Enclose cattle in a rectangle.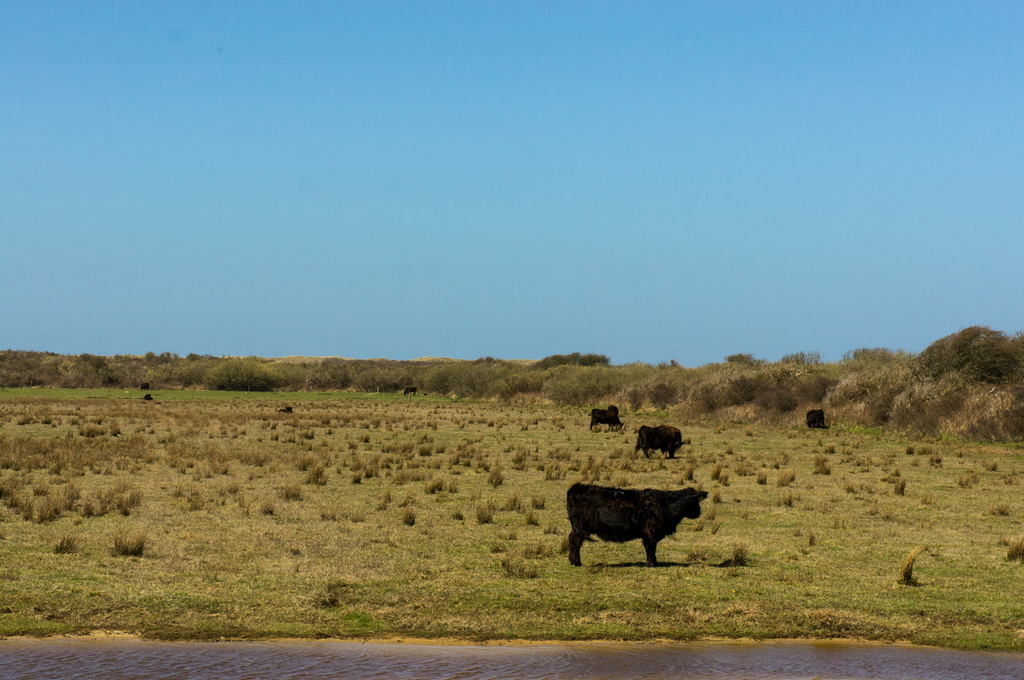
<region>588, 409, 618, 432</region>.
